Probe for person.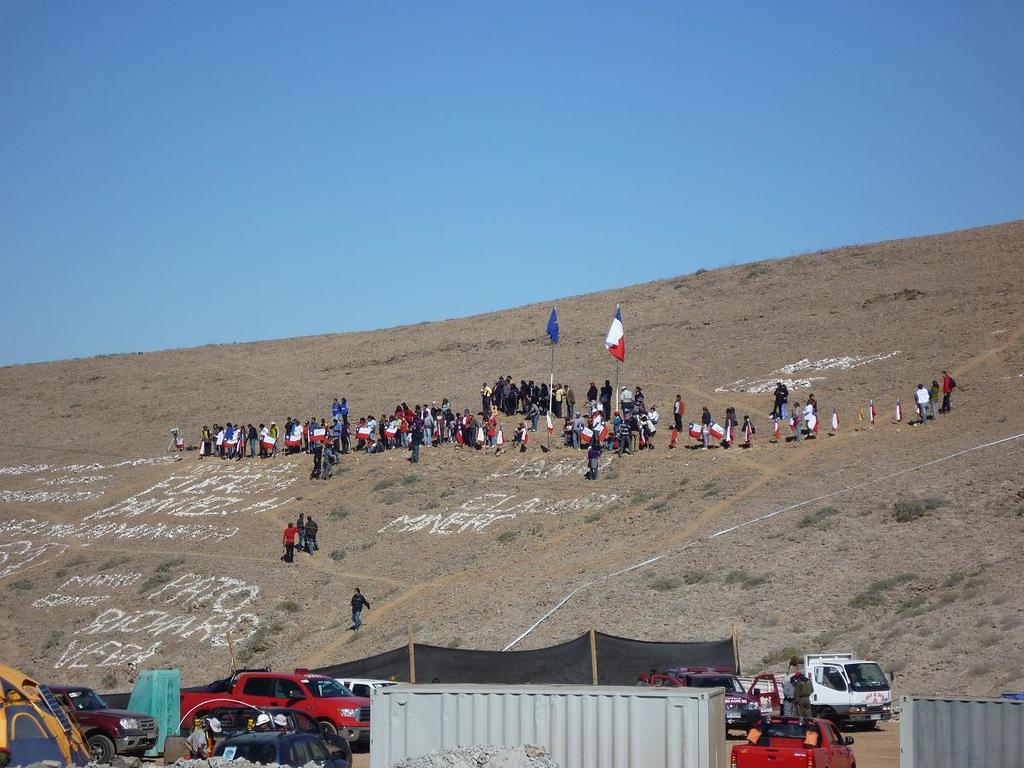
Probe result: crop(770, 381, 787, 418).
